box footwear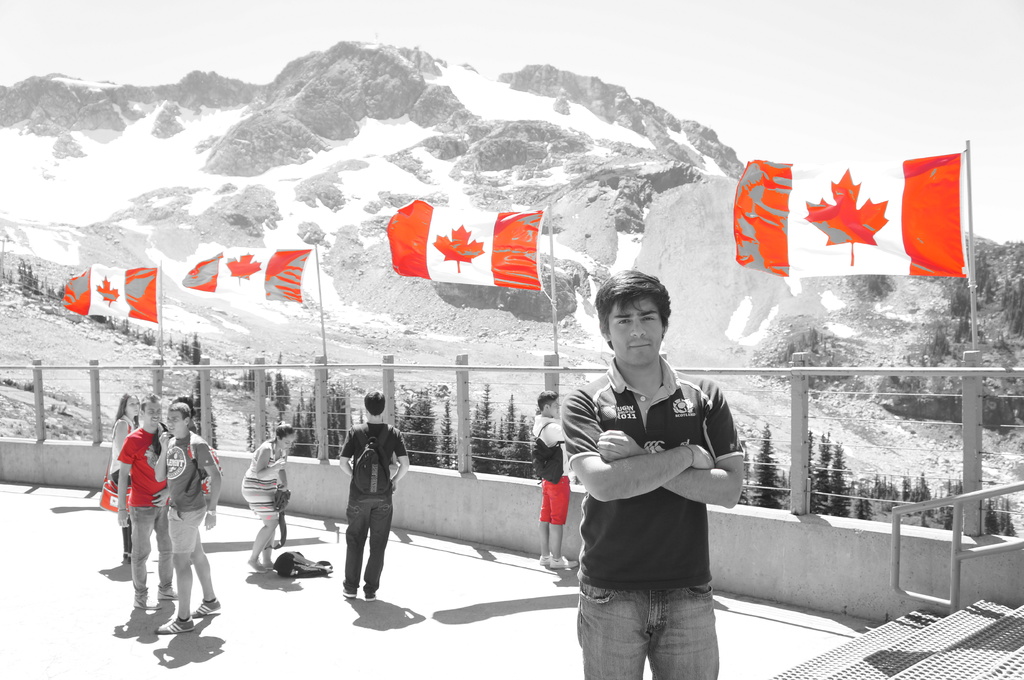
(left=339, top=581, right=358, bottom=601)
